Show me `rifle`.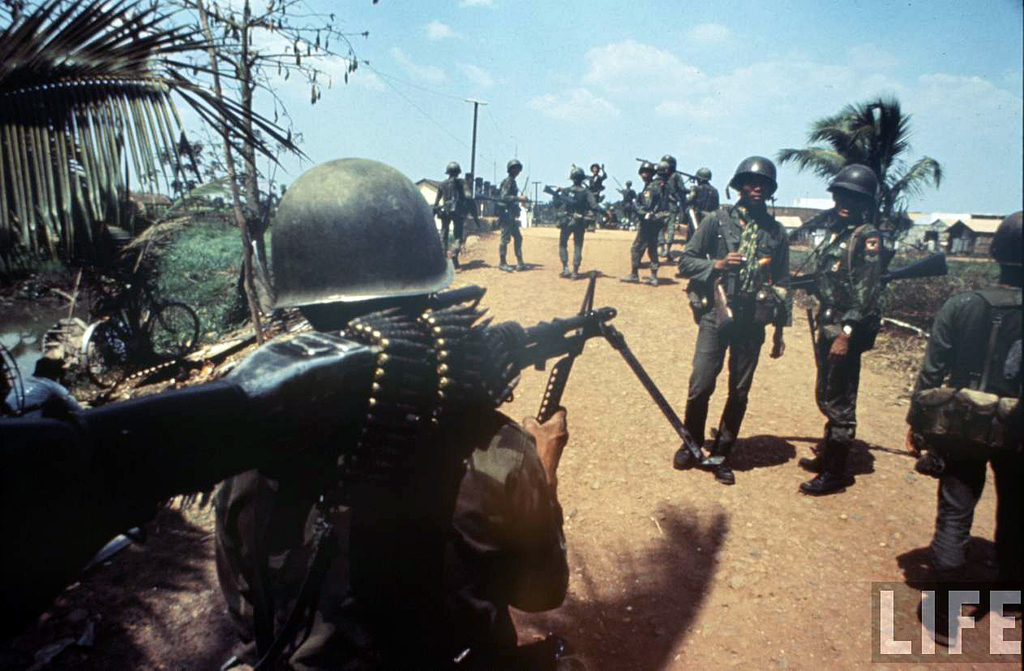
`rifle` is here: {"left": 775, "top": 217, "right": 953, "bottom": 305}.
